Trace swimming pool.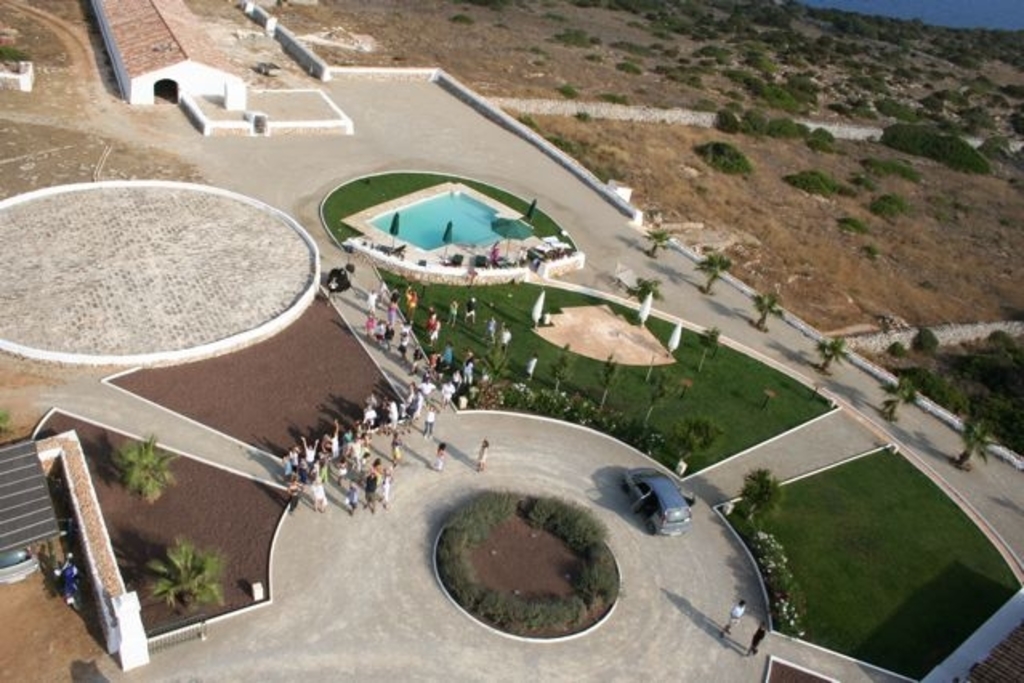
Traced to bbox(362, 188, 530, 250).
